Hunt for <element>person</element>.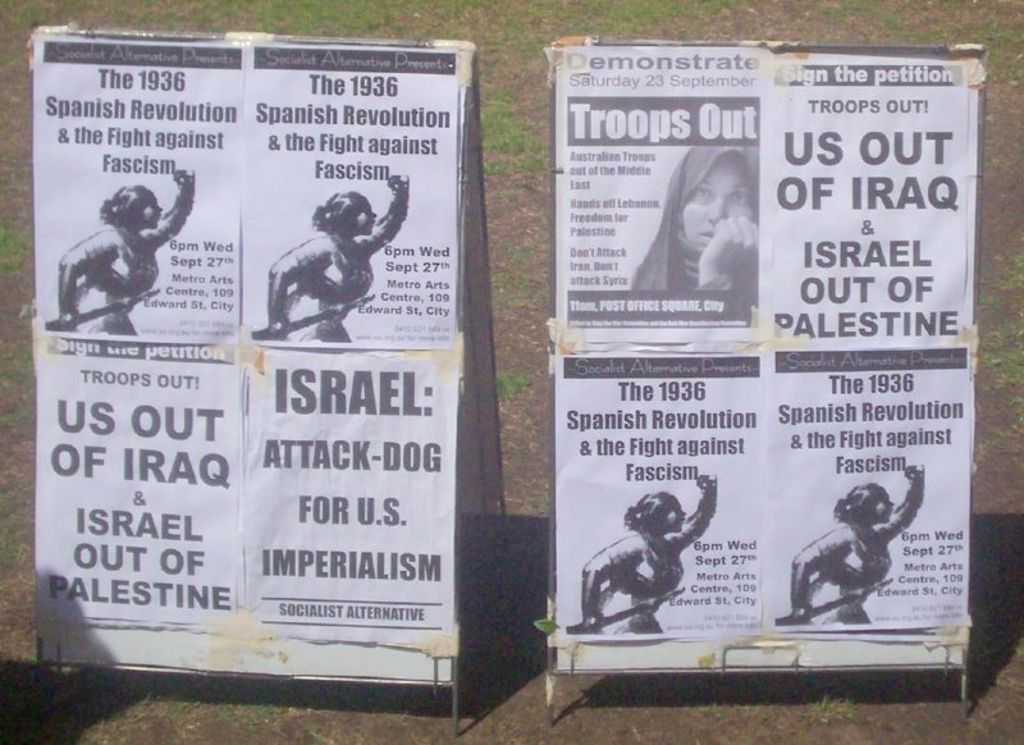
Hunted down at {"x1": 792, "y1": 467, "x2": 922, "y2": 629}.
